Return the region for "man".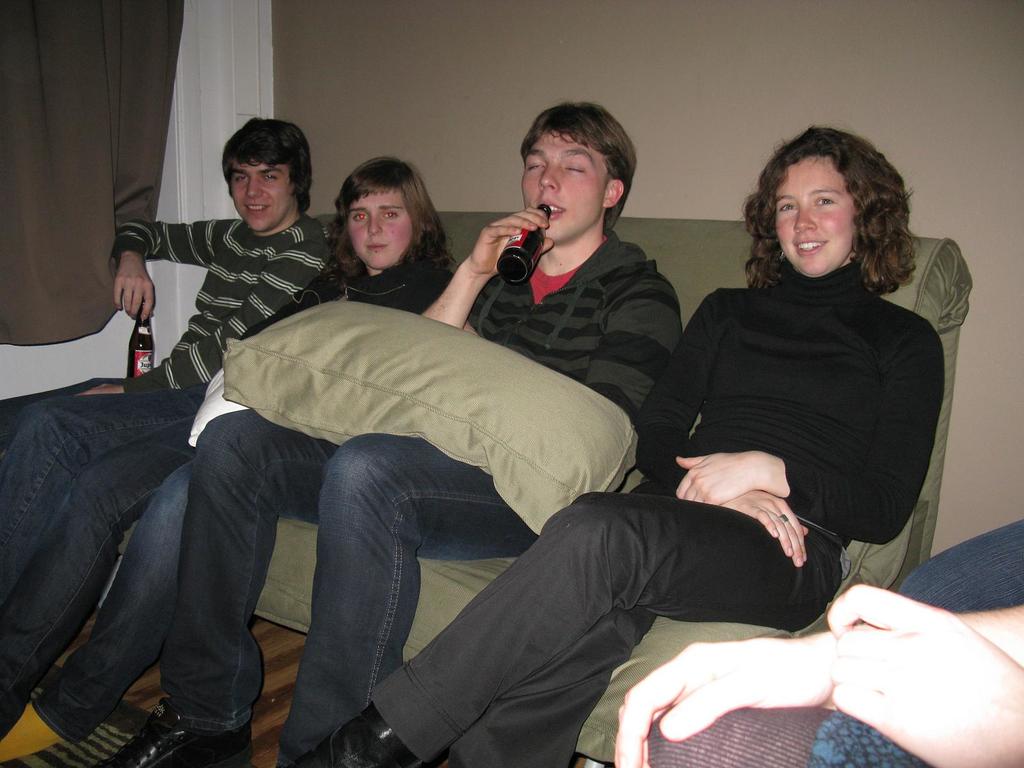
x1=96, y1=100, x2=687, y2=767.
